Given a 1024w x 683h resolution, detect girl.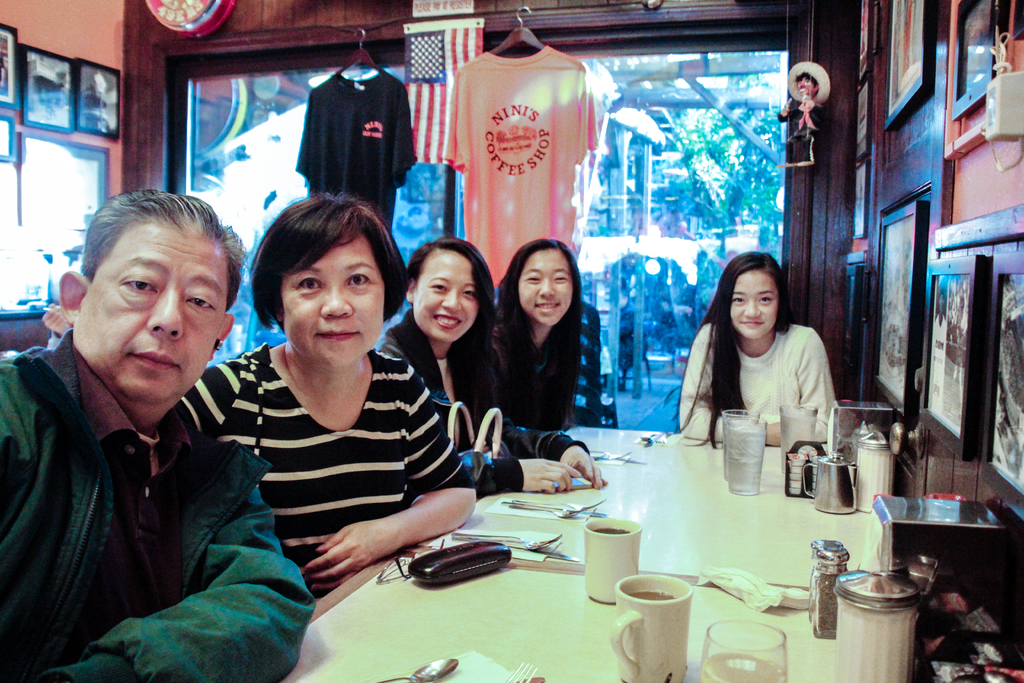
{"left": 662, "top": 252, "right": 837, "bottom": 447}.
